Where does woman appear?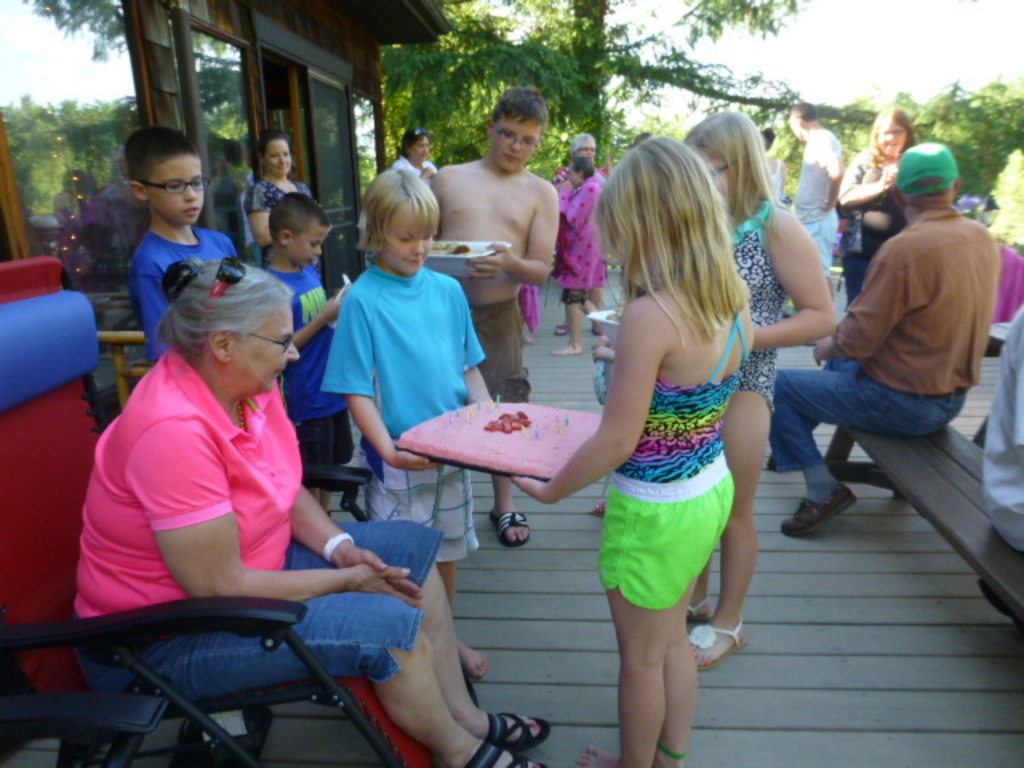
Appears at bbox(814, 99, 918, 318).
